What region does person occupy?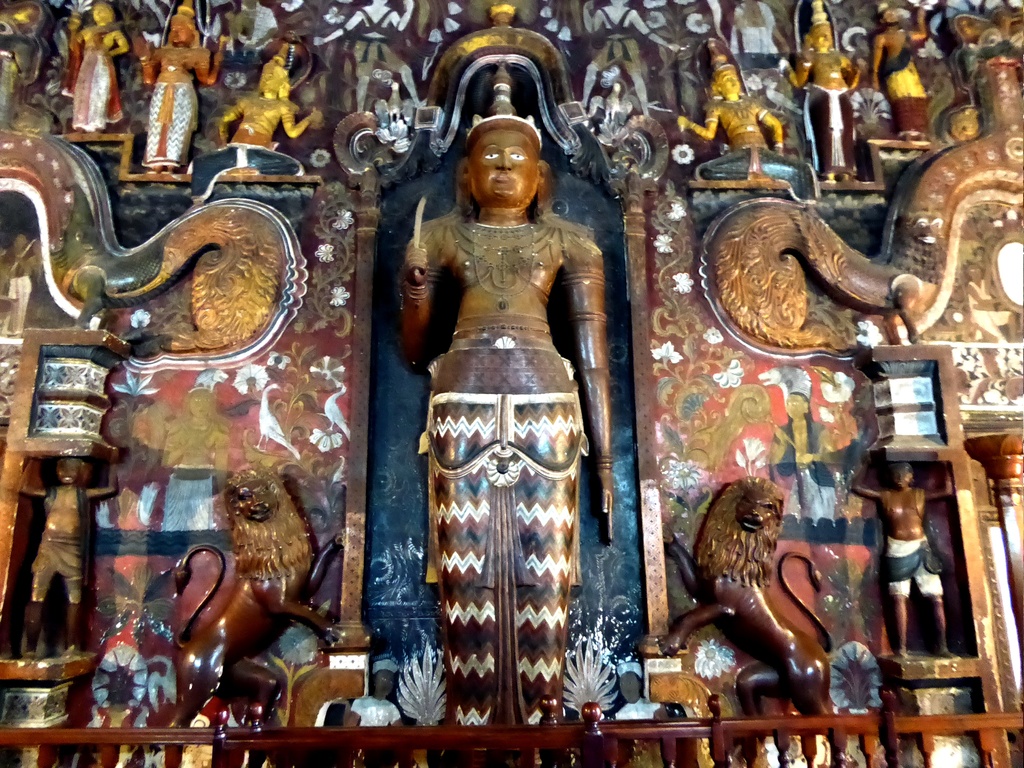
rect(793, 0, 862, 180).
